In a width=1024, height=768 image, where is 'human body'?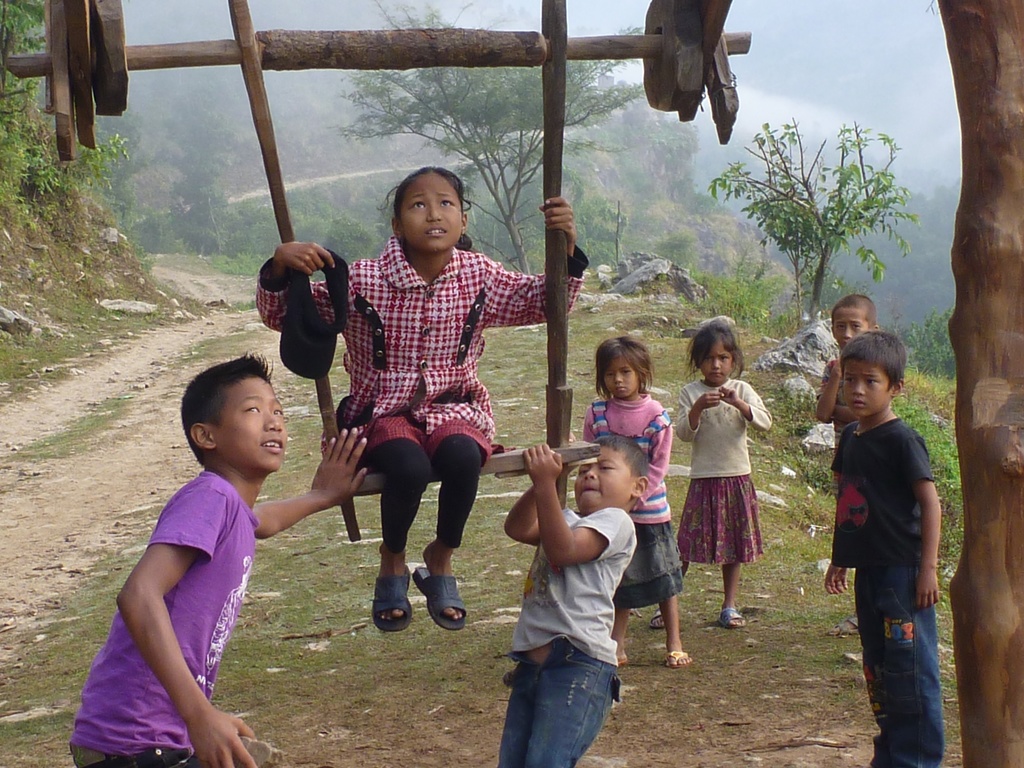
257/195/593/634.
